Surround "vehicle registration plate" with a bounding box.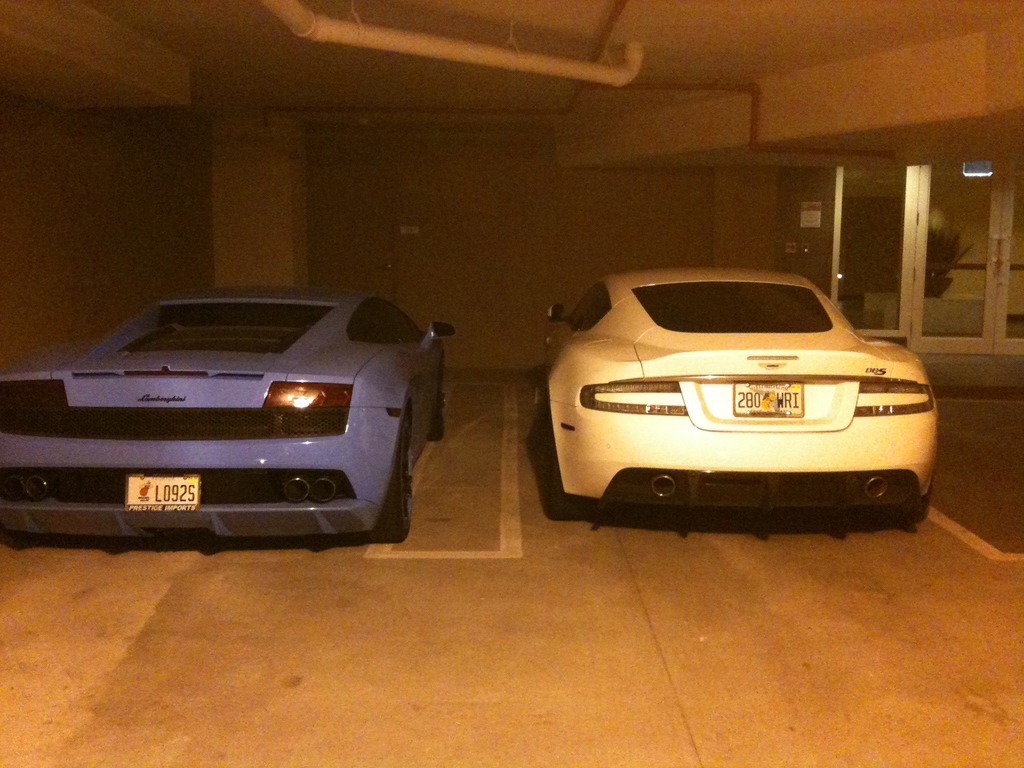
x1=127 y1=468 x2=201 y2=514.
